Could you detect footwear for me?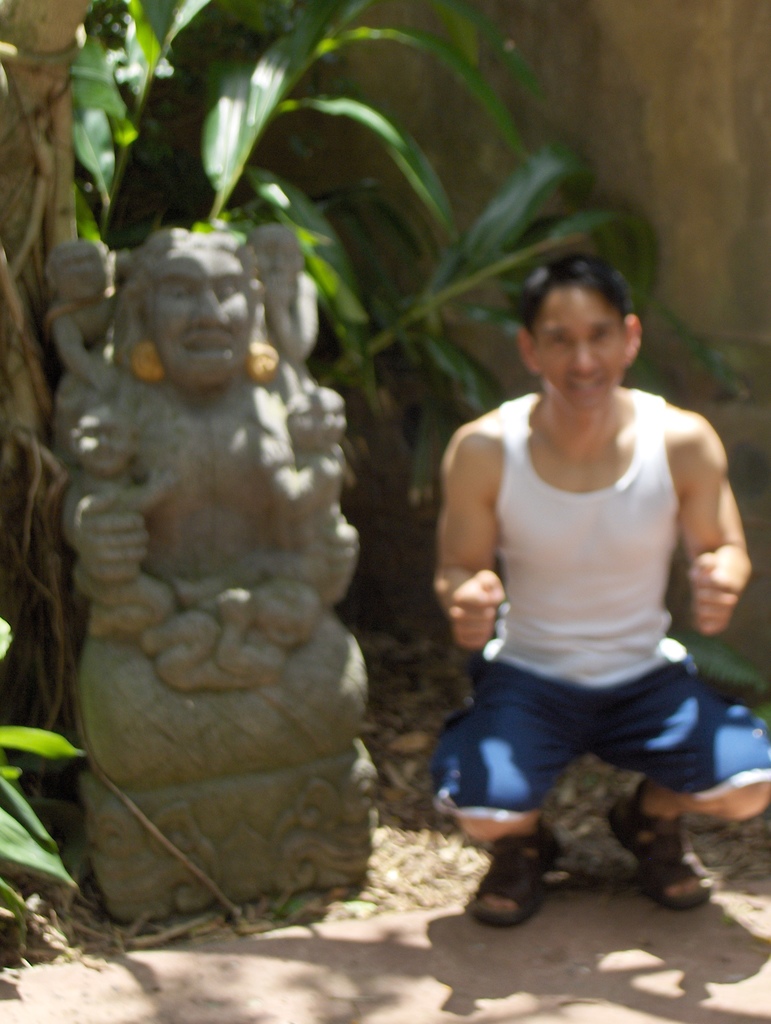
Detection result: bbox=[471, 816, 561, 926].
